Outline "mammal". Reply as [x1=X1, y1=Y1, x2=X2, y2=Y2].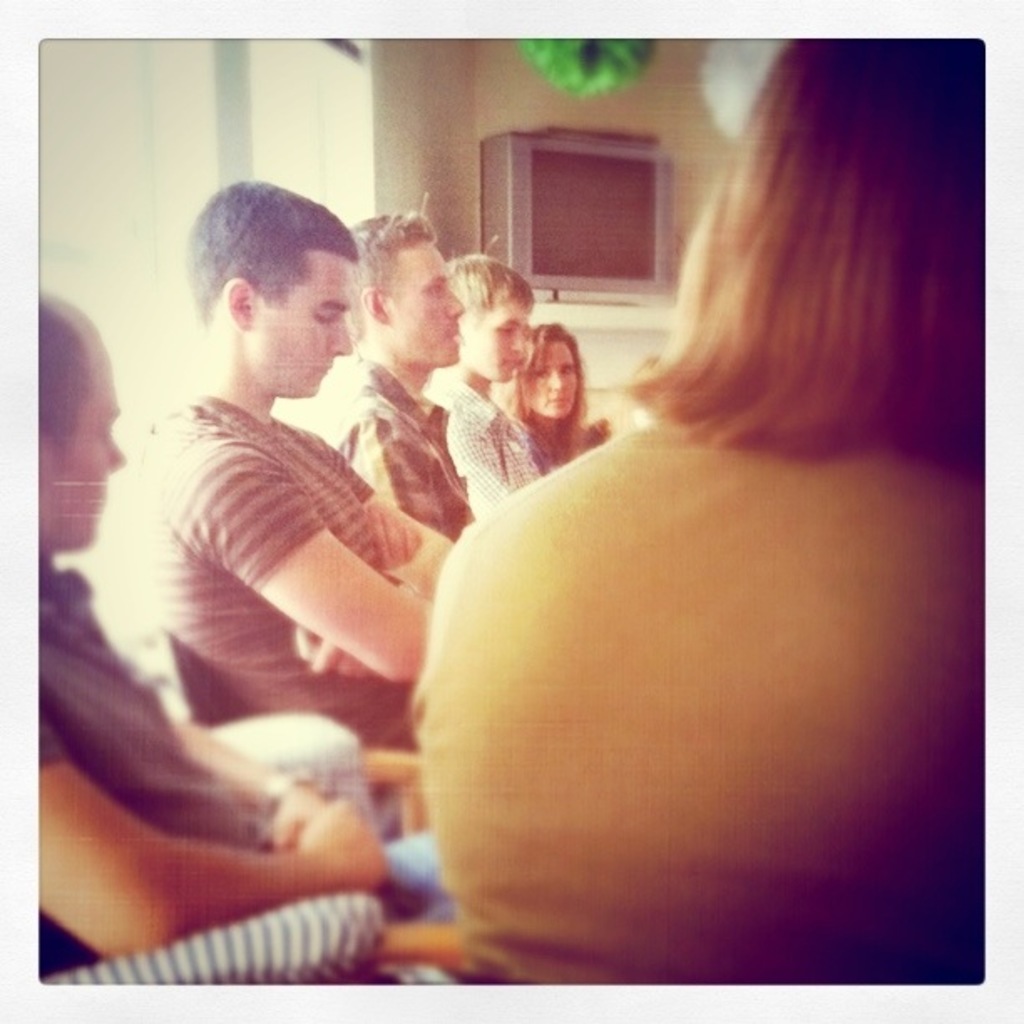
[x1=328, y1=191, x2=468, y2=530].
